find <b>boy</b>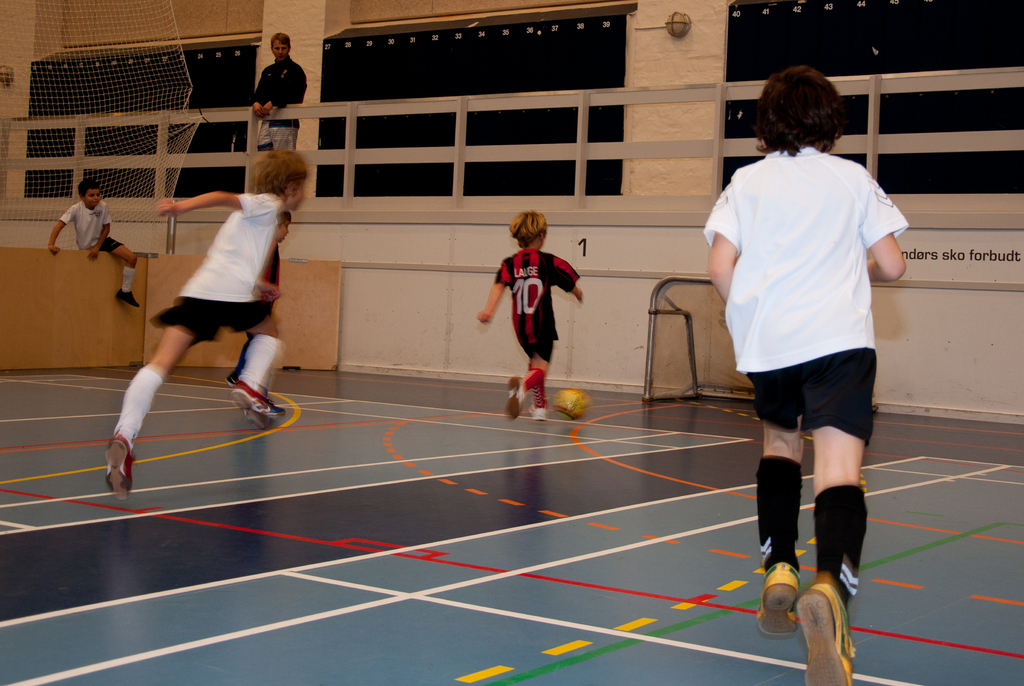
bbox=[79, 165, 318, 467]
